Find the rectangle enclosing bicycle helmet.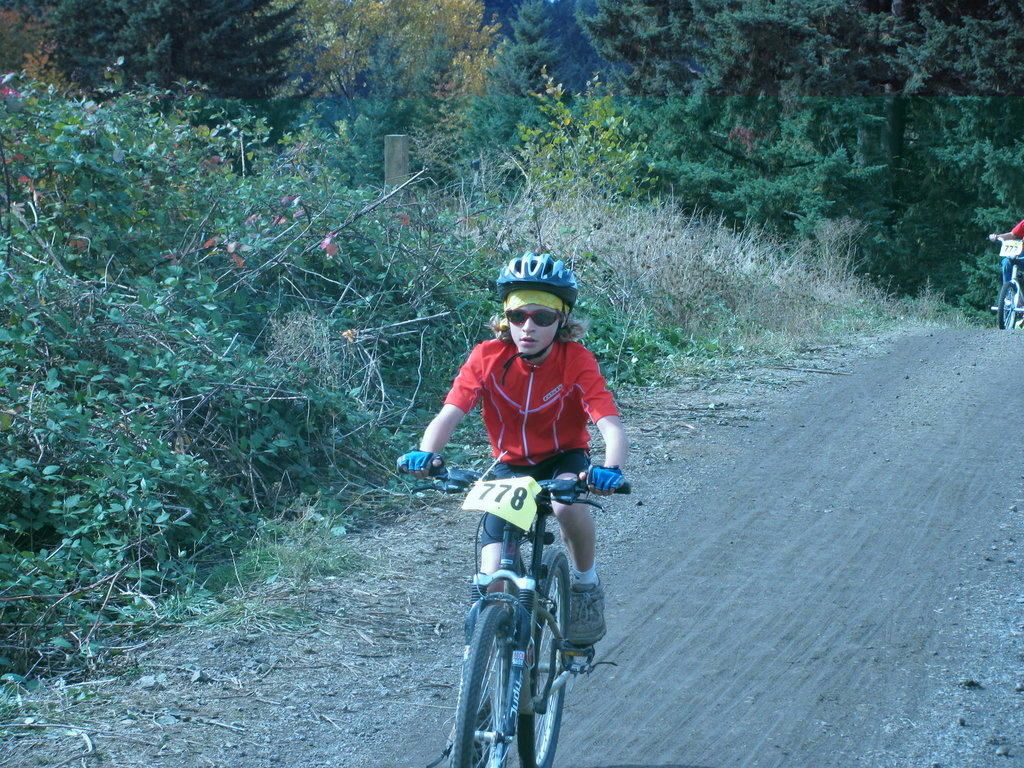
490,253,573,310.
